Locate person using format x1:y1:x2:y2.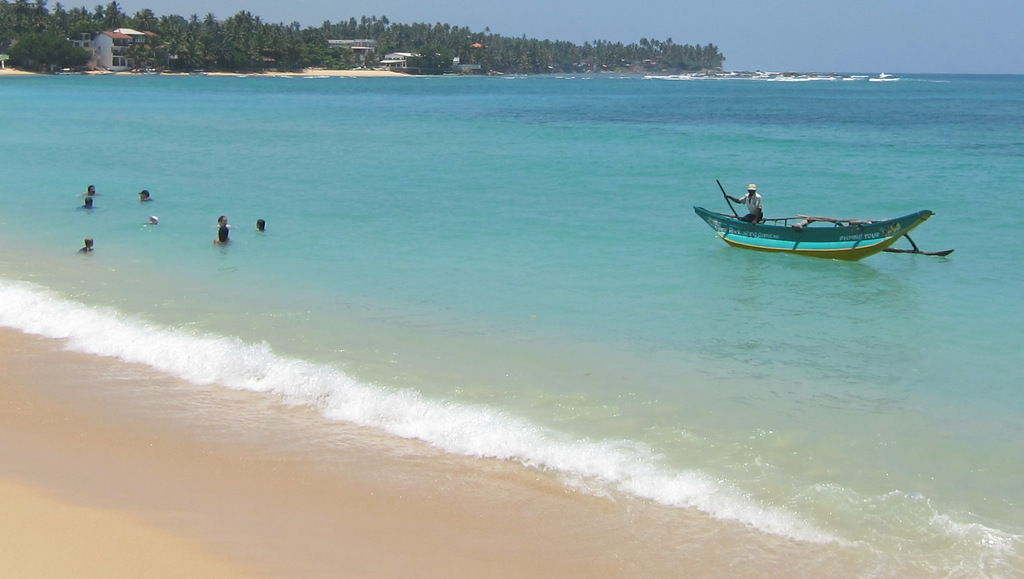
80:238:99:254.
